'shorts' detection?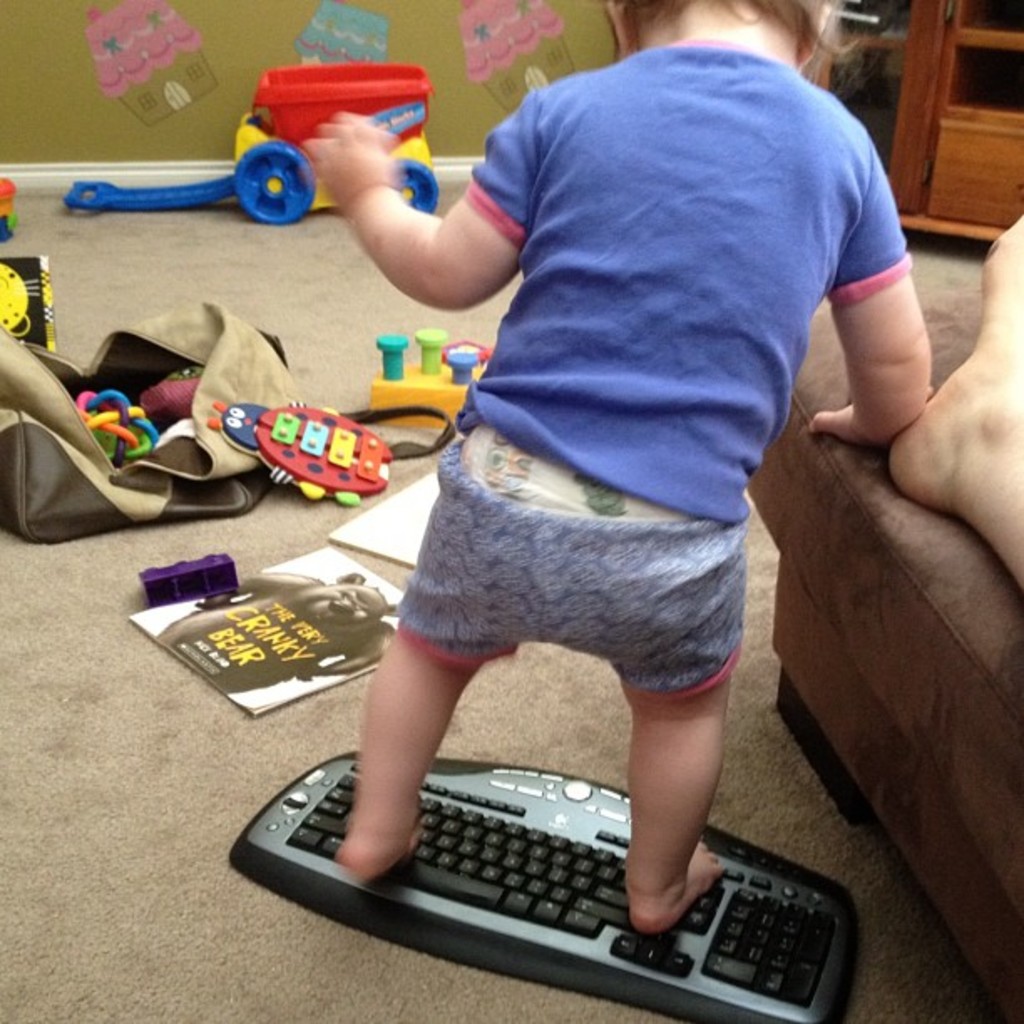
{"x1": 320, "y1": 445, "x2": 806, "y2": 753}
